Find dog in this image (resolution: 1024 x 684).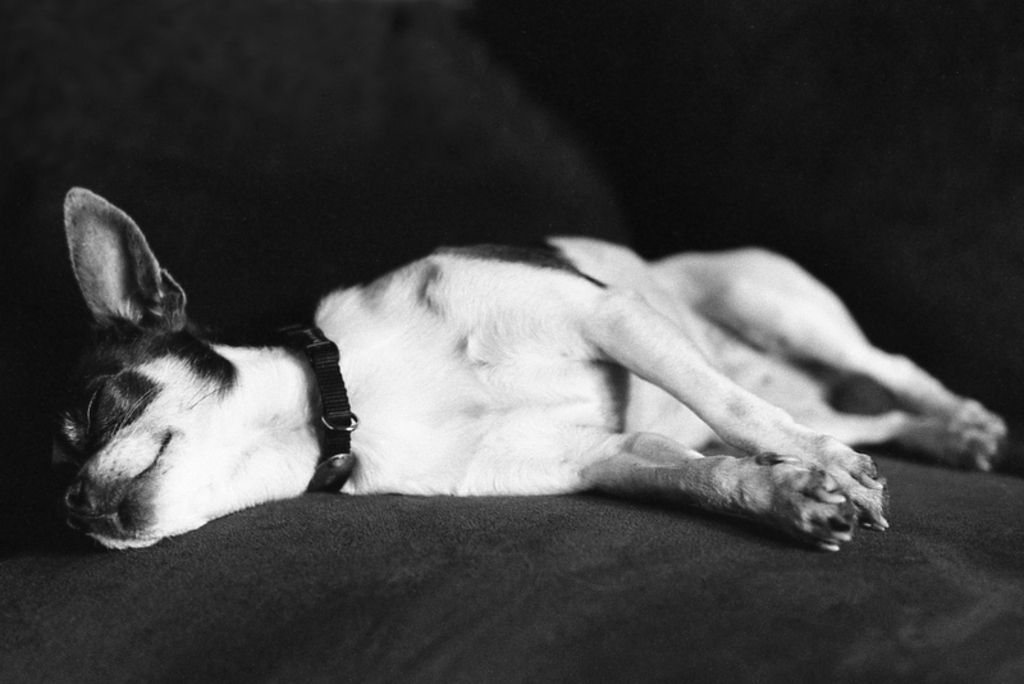
<region>42, 192, 1016, 551</region>.
